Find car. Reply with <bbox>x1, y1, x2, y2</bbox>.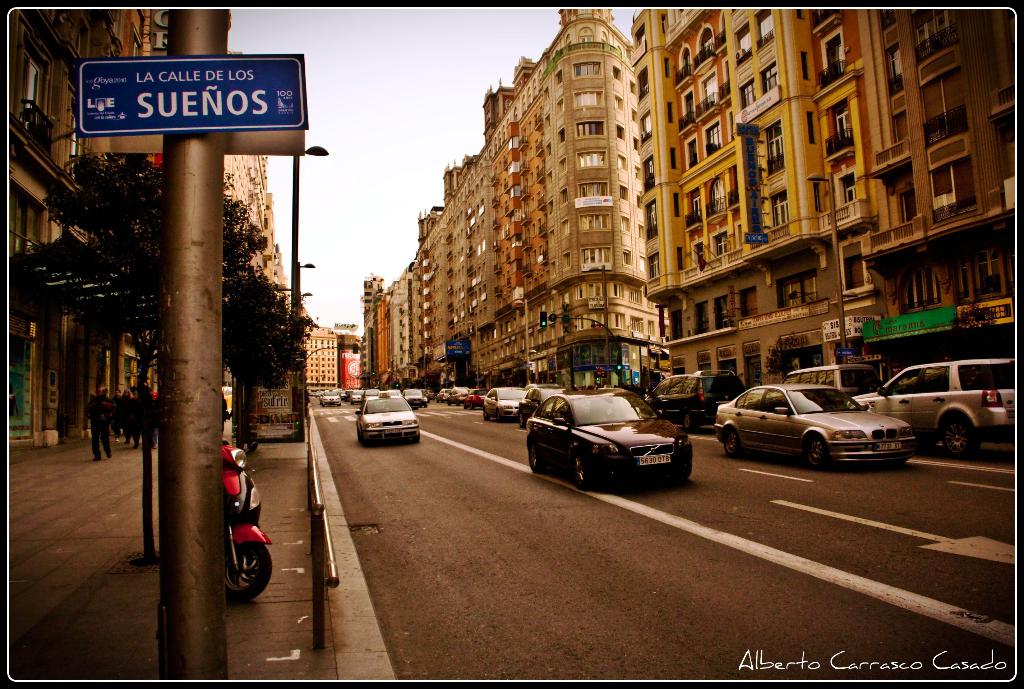
<bbox>483, 386, 522, 423</bbox>.
